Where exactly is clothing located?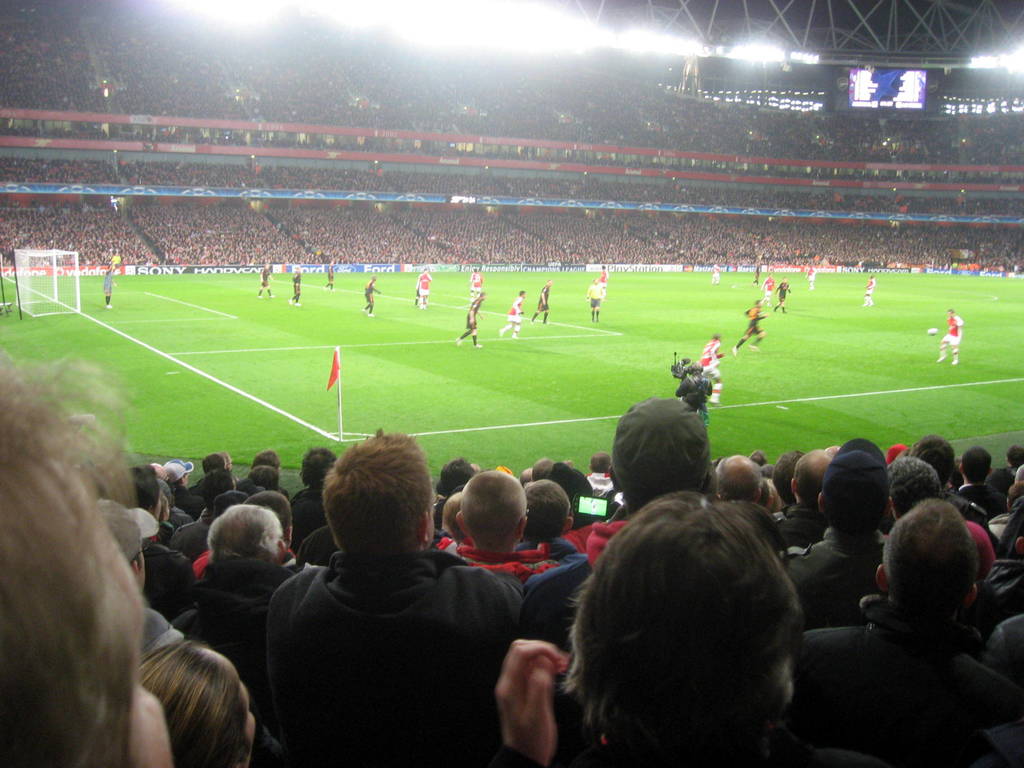
Its bounding box is 464,302,479,334.
